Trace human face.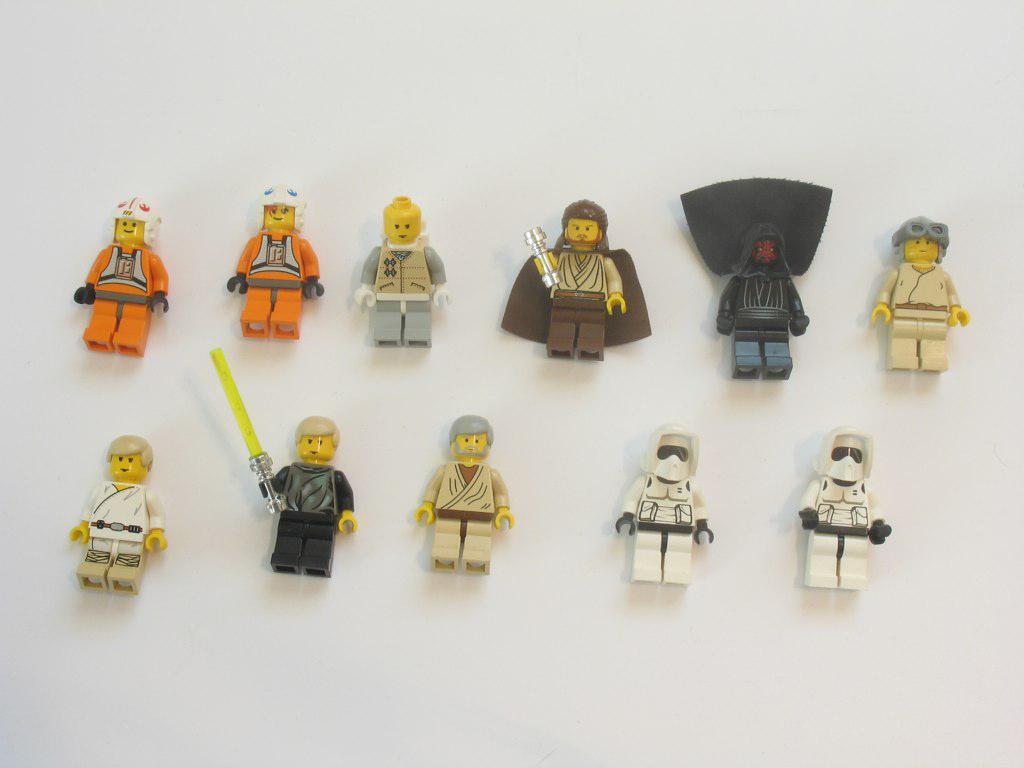
Traced to {"left": 756, "top": 240, "right": 781, "bottom": 261}.
